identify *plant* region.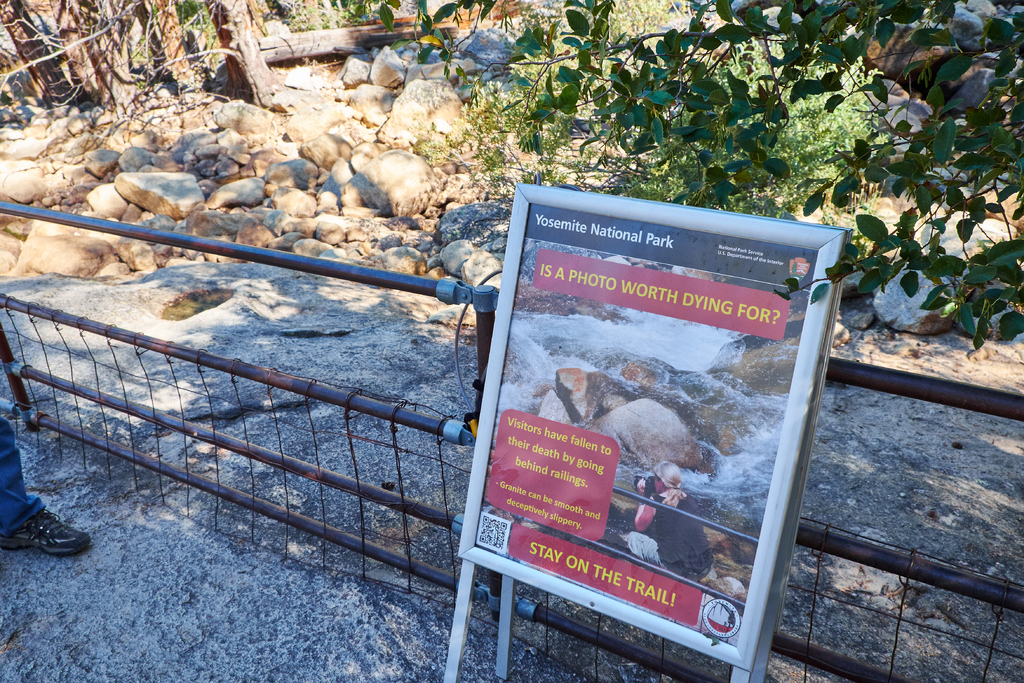
Region: detection(413, 63, 573, 183).
